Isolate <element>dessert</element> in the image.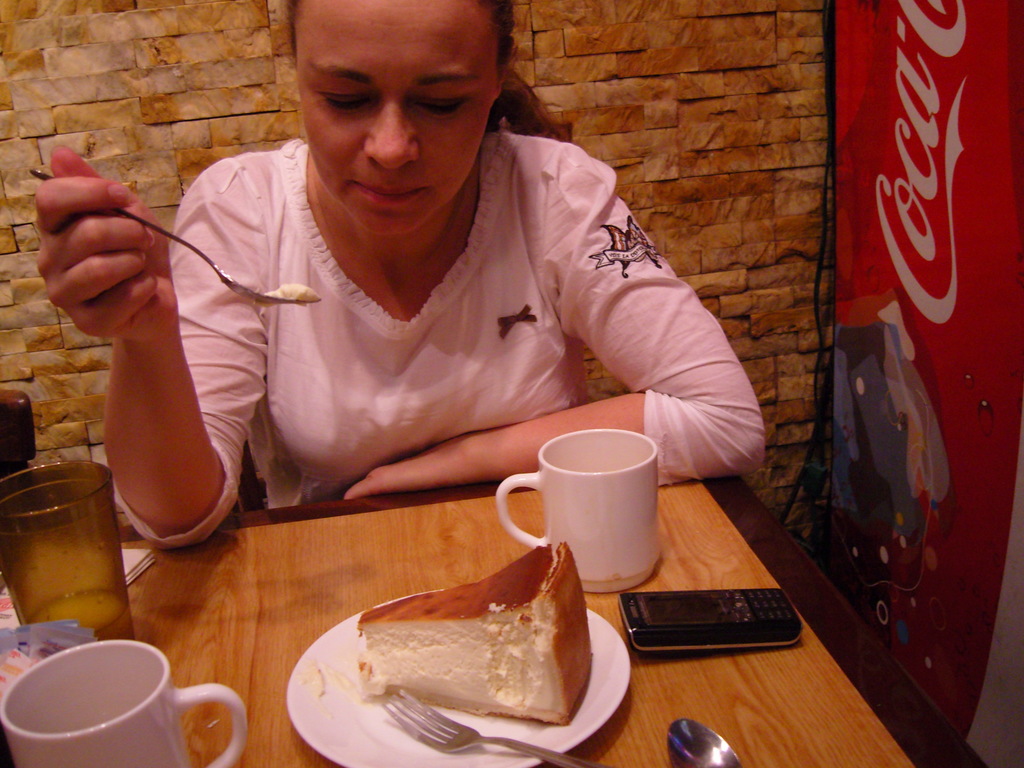
Isolated region: BBox(276, 557, 600, 762).
